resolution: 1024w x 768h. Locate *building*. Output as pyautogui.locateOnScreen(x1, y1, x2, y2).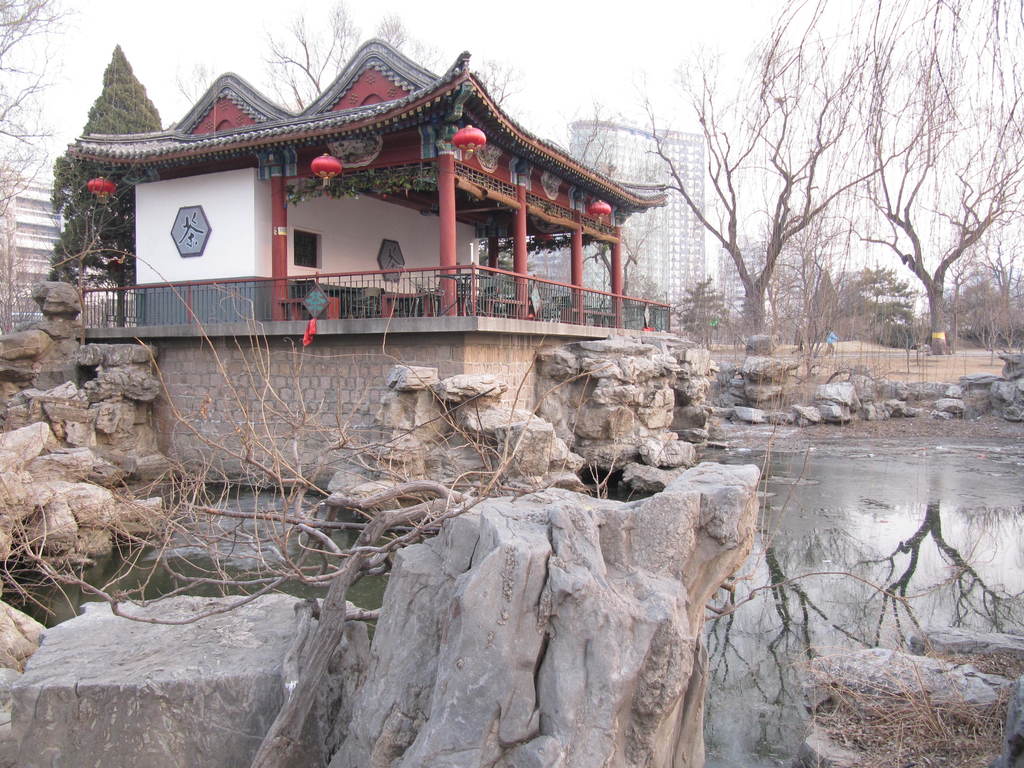
pyautogui.locateOnScreen(0, 166, 88, 330).
